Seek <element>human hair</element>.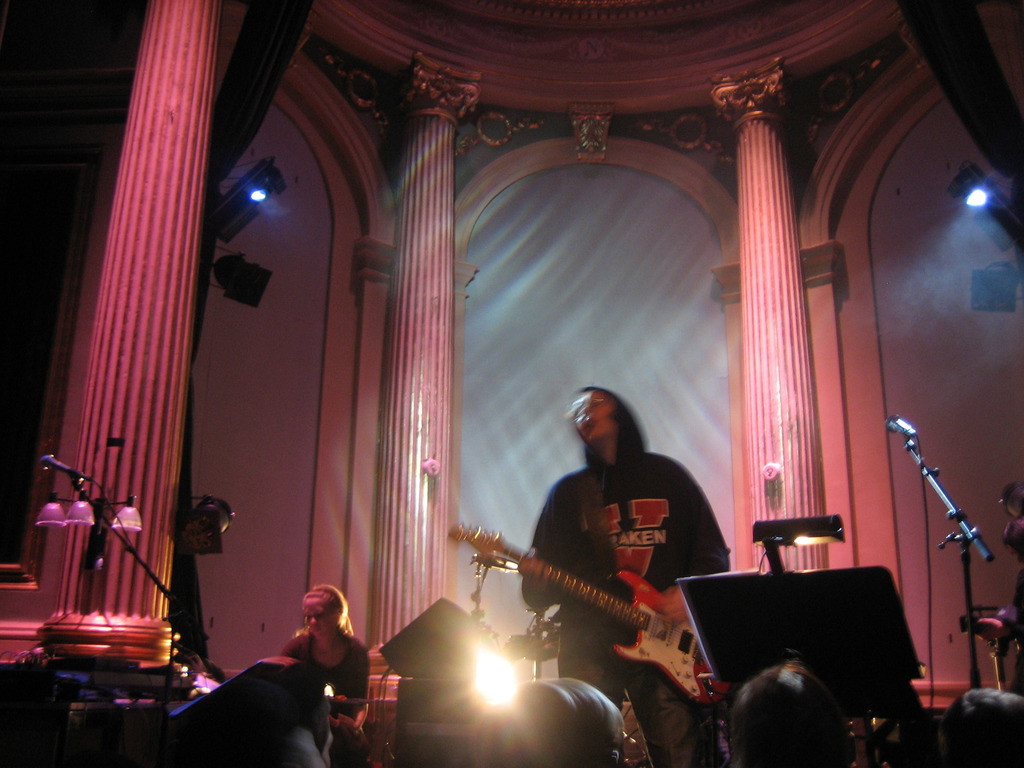
[294,579,356,650].
